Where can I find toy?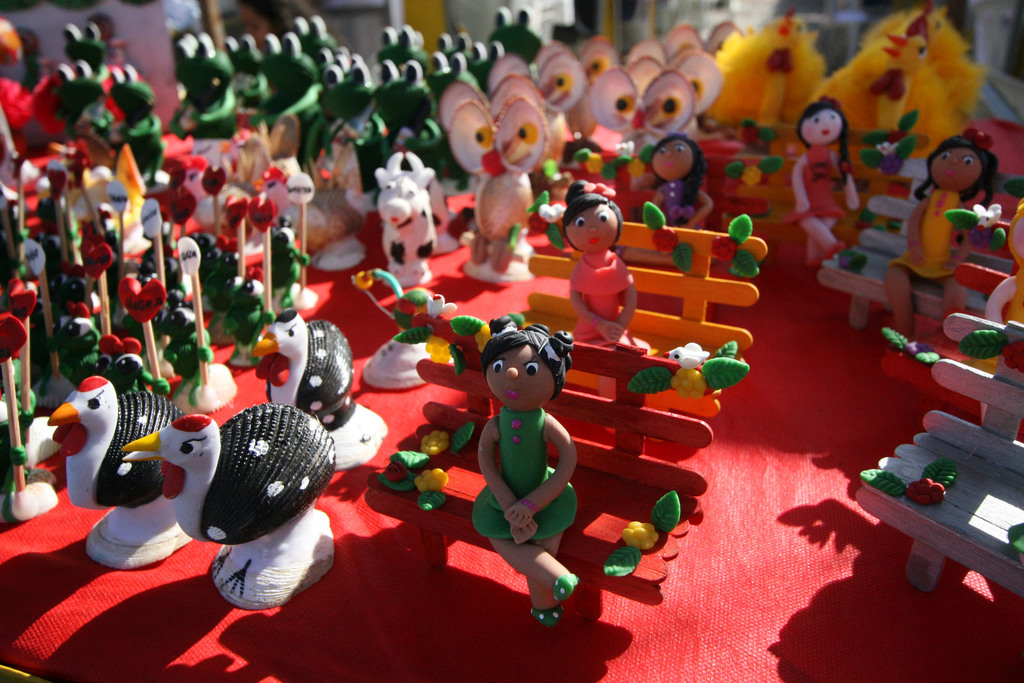
You can find it at (x1=253, y1=309, x2=359, y2=415).
